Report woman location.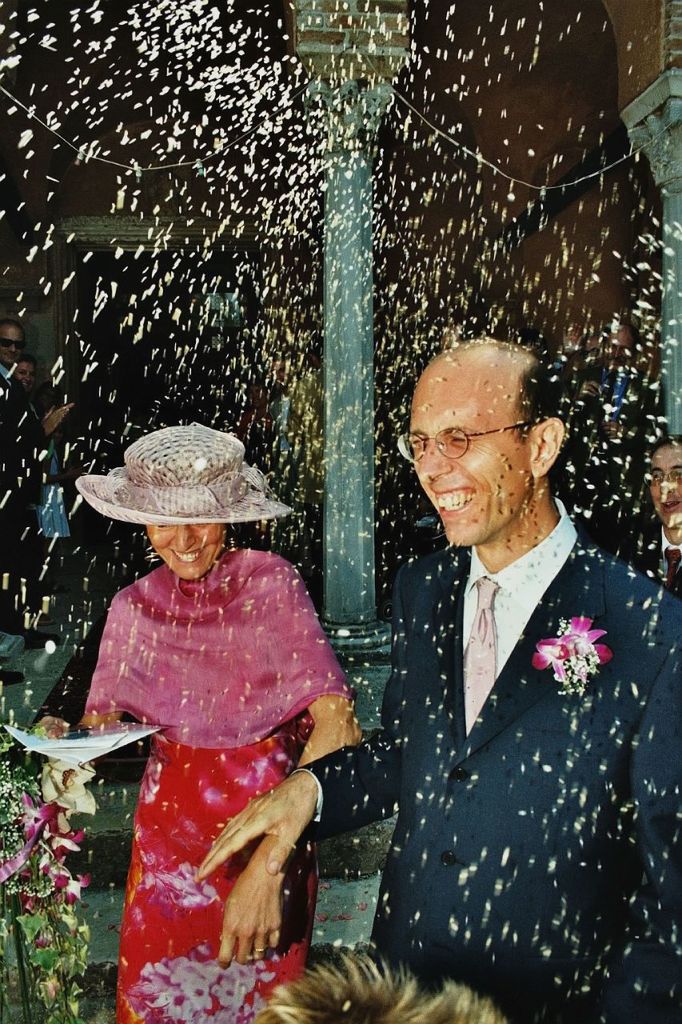
Report: [left=76, top=390, right=378, bottom=1010].
